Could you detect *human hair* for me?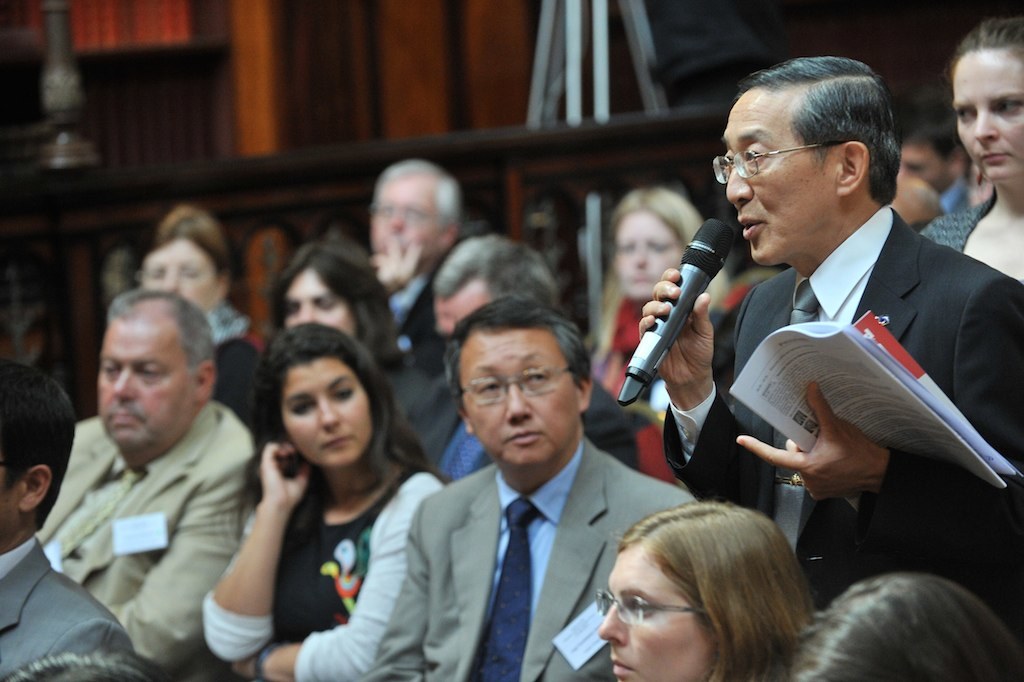
Detection result: <region>736, 52, 894, 204</region>.
